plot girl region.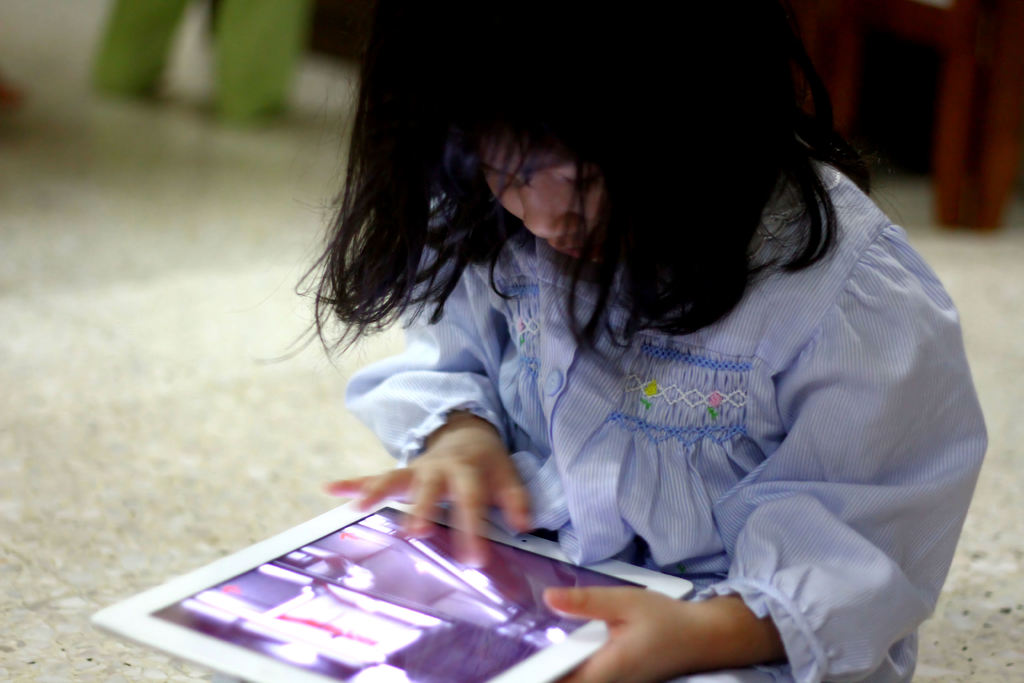
Plotted at [left=255, top=0, right=995, bottom=682].
